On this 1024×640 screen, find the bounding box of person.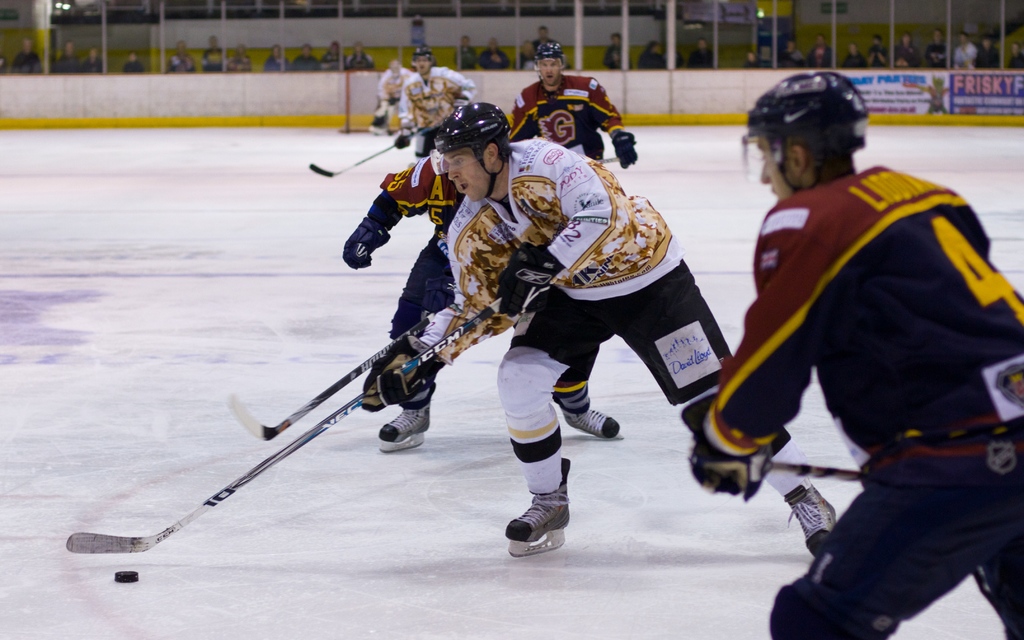
Bounding box: {"left": 335, "top": 149, "right": 625, "bottom": 451}.
